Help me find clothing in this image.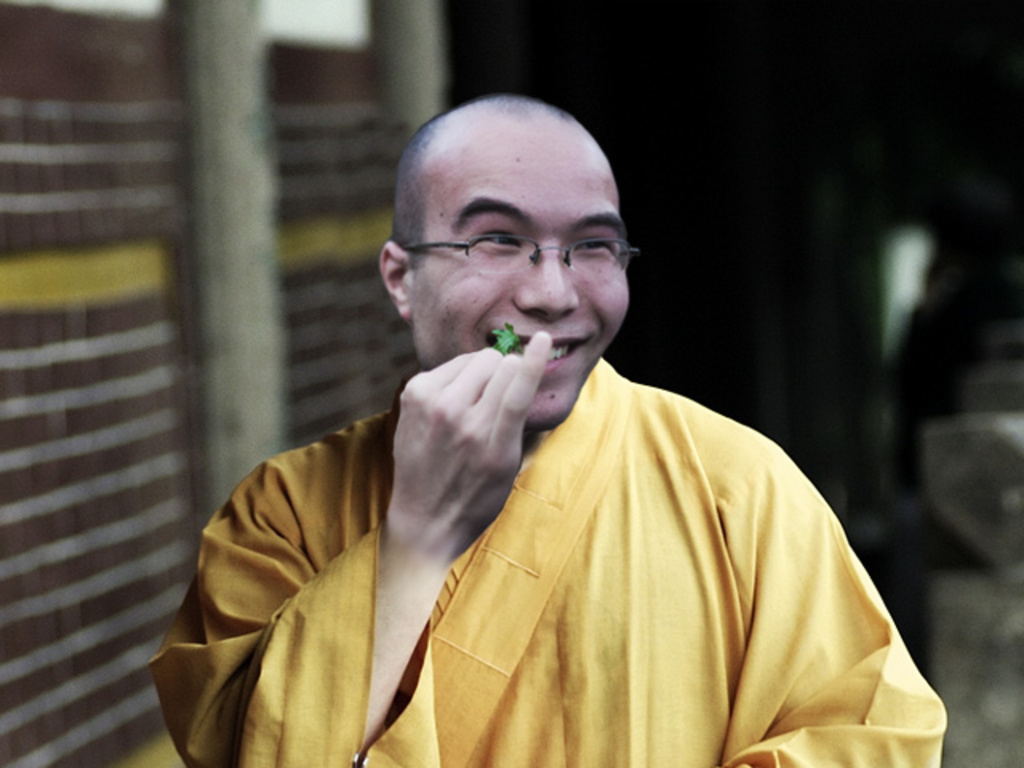
Found it: 142 358 949 766.
